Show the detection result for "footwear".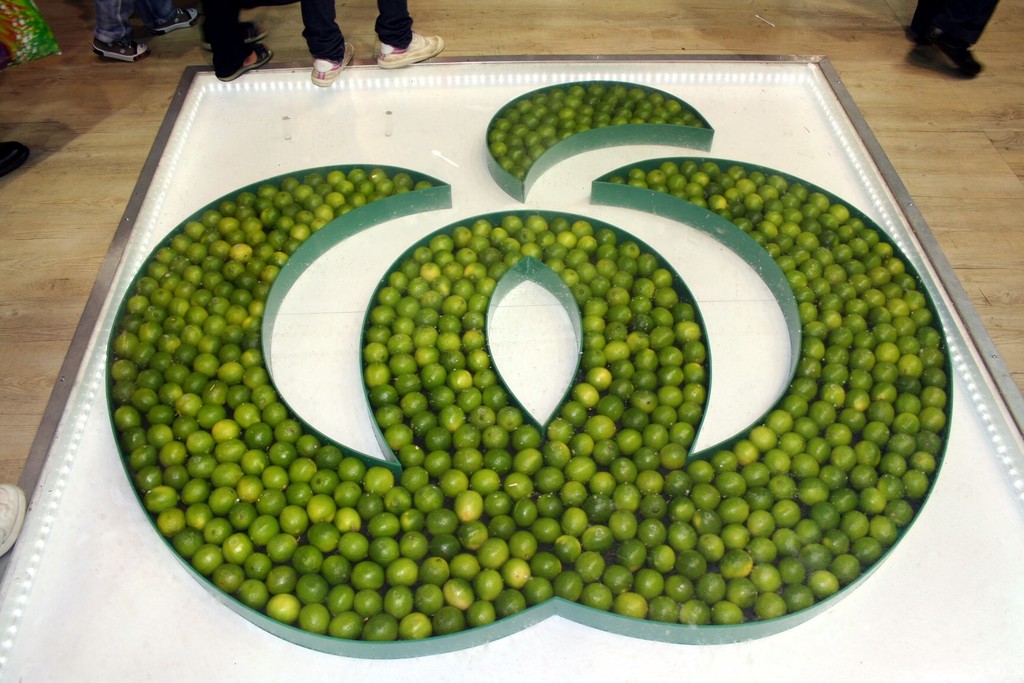
<region>381, 31, 442, 68</region>.
